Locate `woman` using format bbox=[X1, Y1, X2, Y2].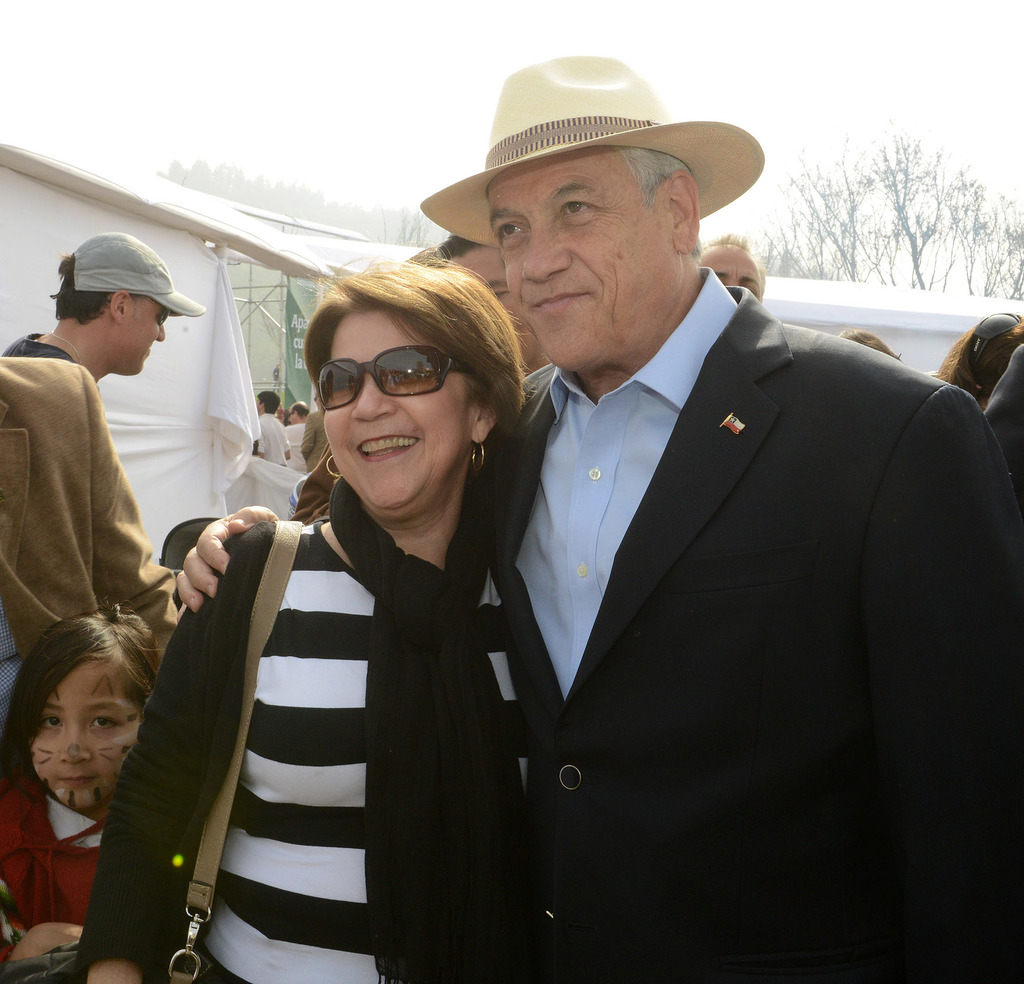
bbox=[930, 306, 1023, 404].
